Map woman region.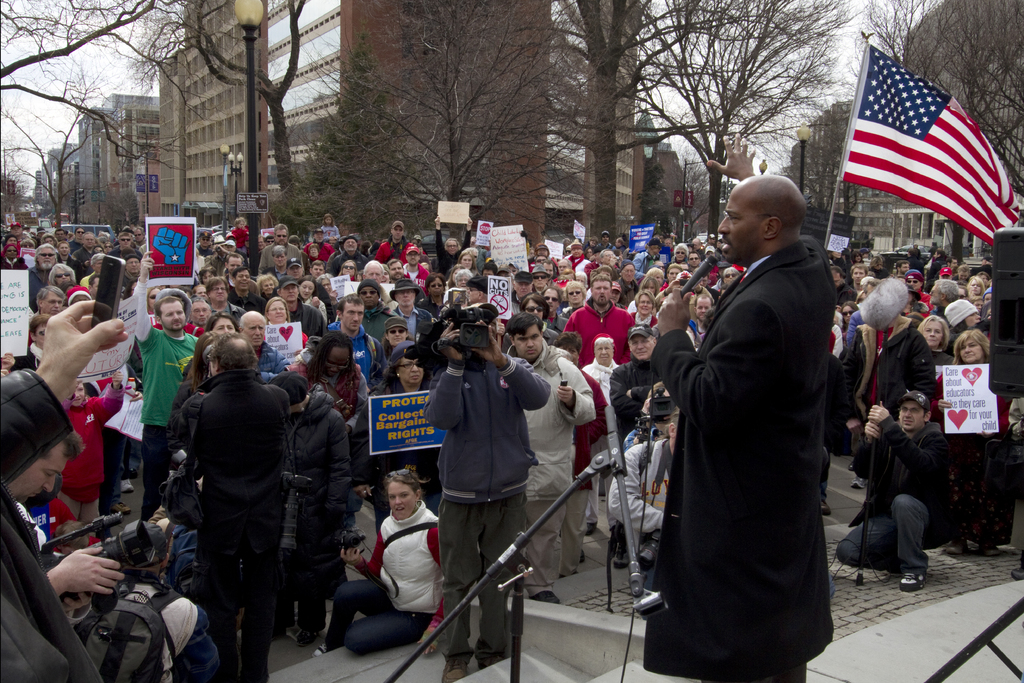
Mapped to pyautogui.locateOnScreen(922, 327, 1007, 552).
